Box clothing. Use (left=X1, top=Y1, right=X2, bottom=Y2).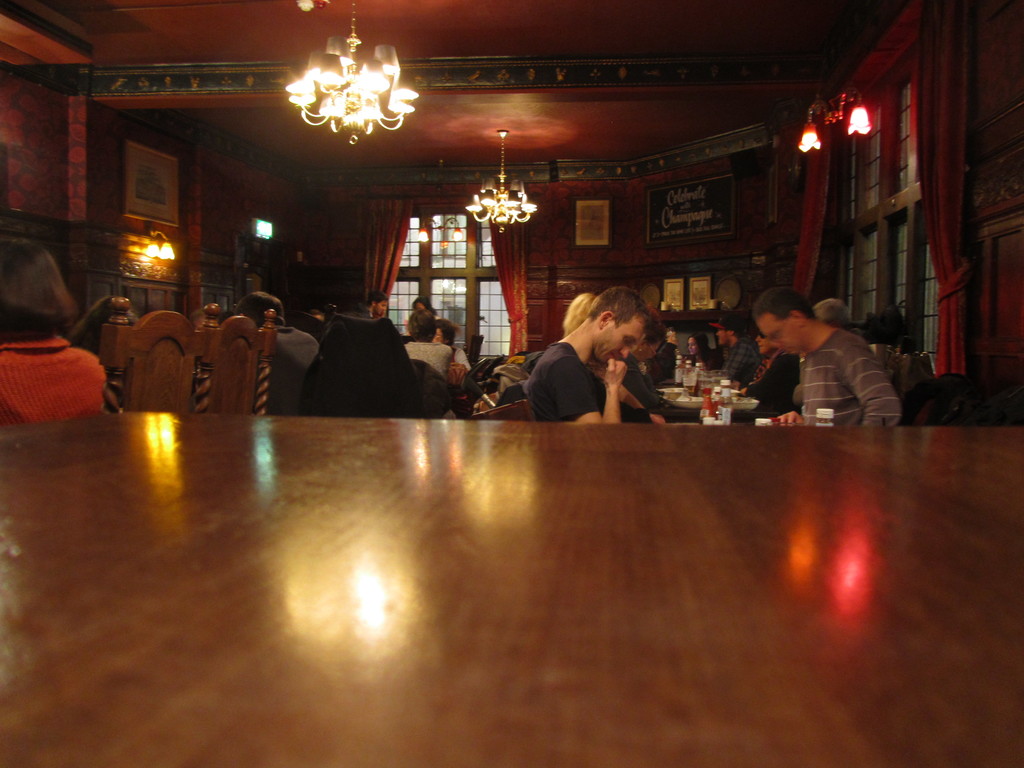
(left=446, top=343, right=472, bottom=378).
